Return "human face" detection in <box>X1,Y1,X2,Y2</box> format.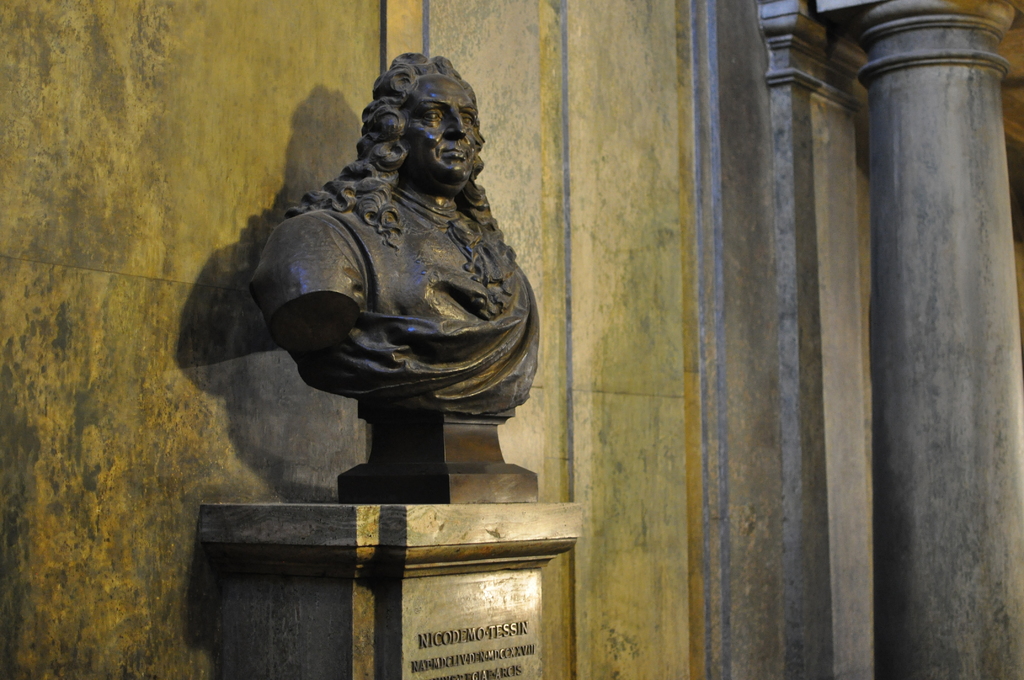
<box>396,68,480,182</box>.
